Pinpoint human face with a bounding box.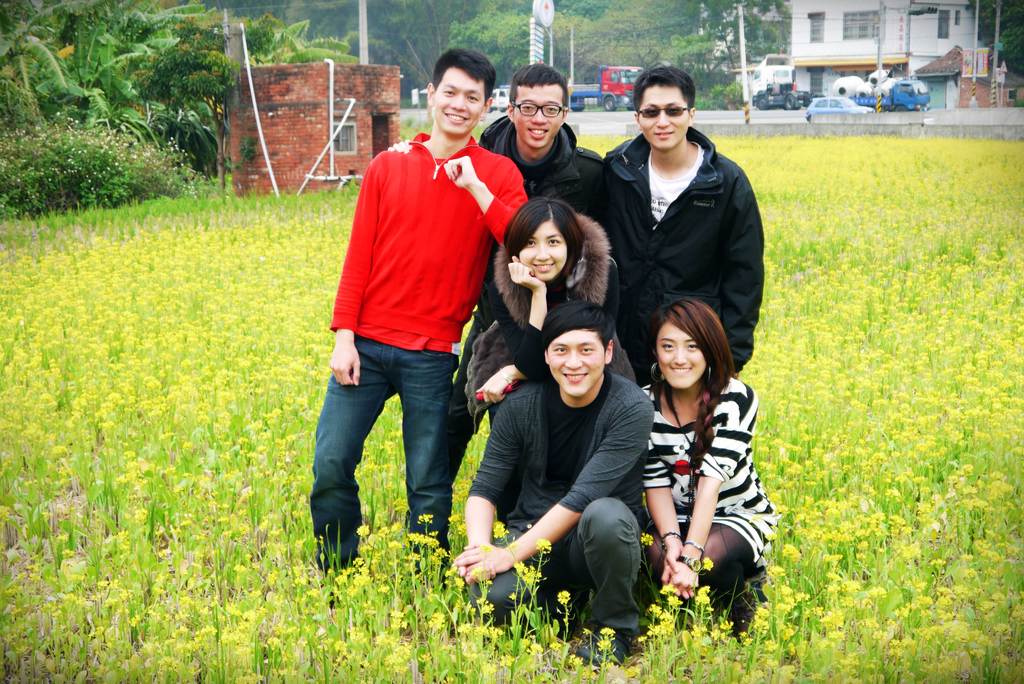
{"x1": 641, "y1": 88, "x2": 689, "y2": 155}.
